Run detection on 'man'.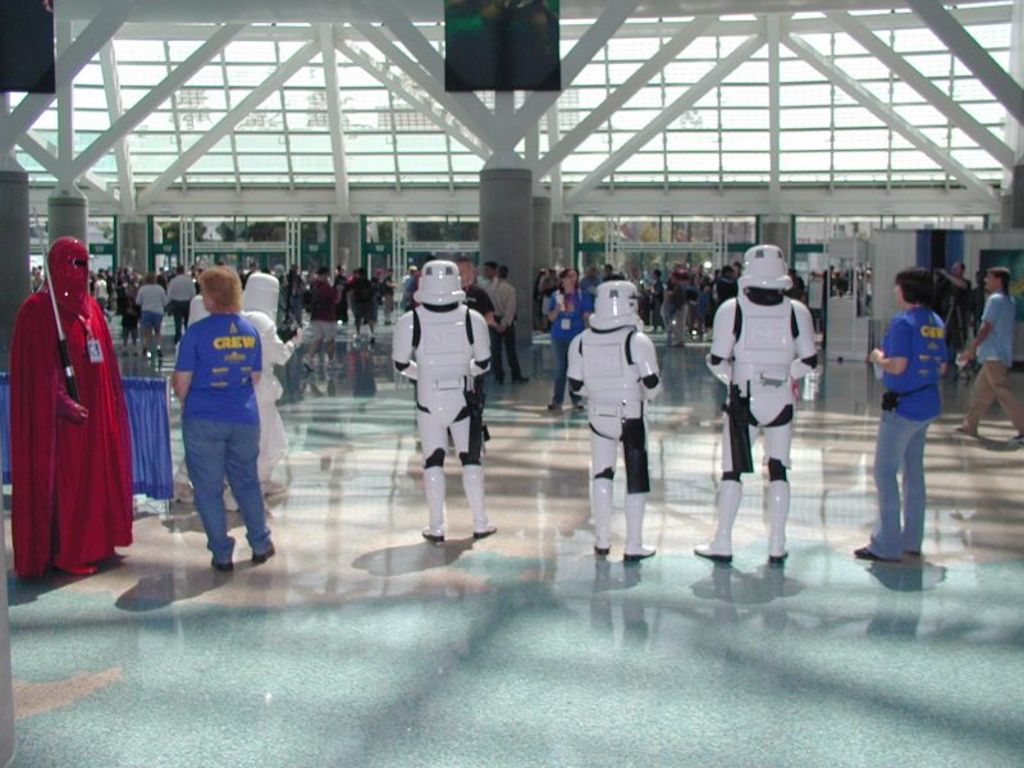
Result: x1=129, y1=270, x2=138, y2=287.
